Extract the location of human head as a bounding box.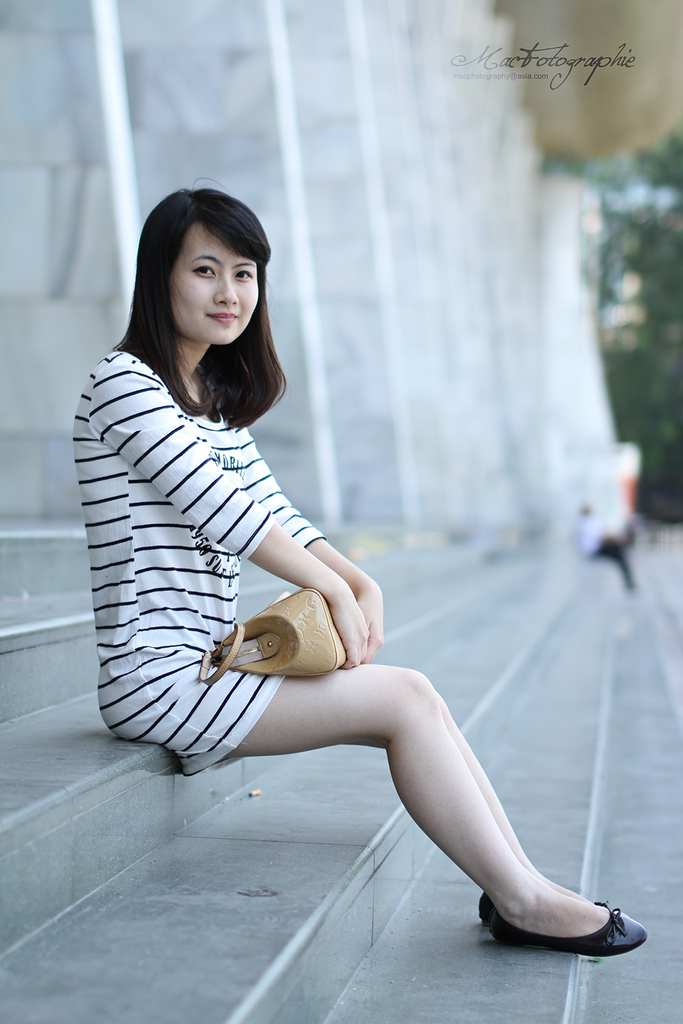
[148,187,256,337].
